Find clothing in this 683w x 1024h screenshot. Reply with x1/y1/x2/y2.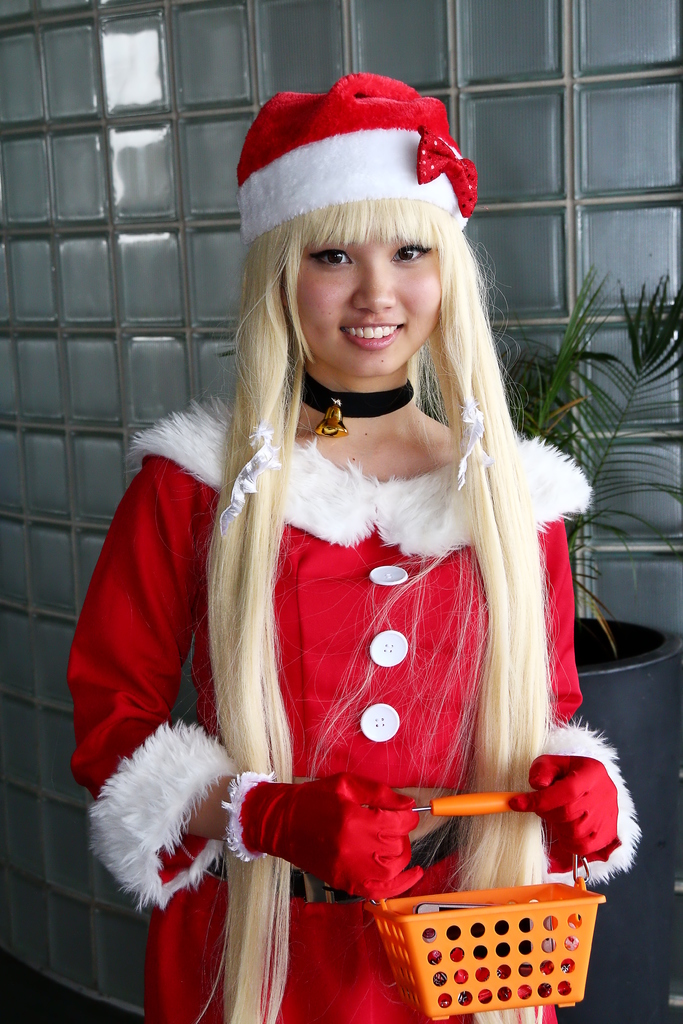
104/241/614/960.
